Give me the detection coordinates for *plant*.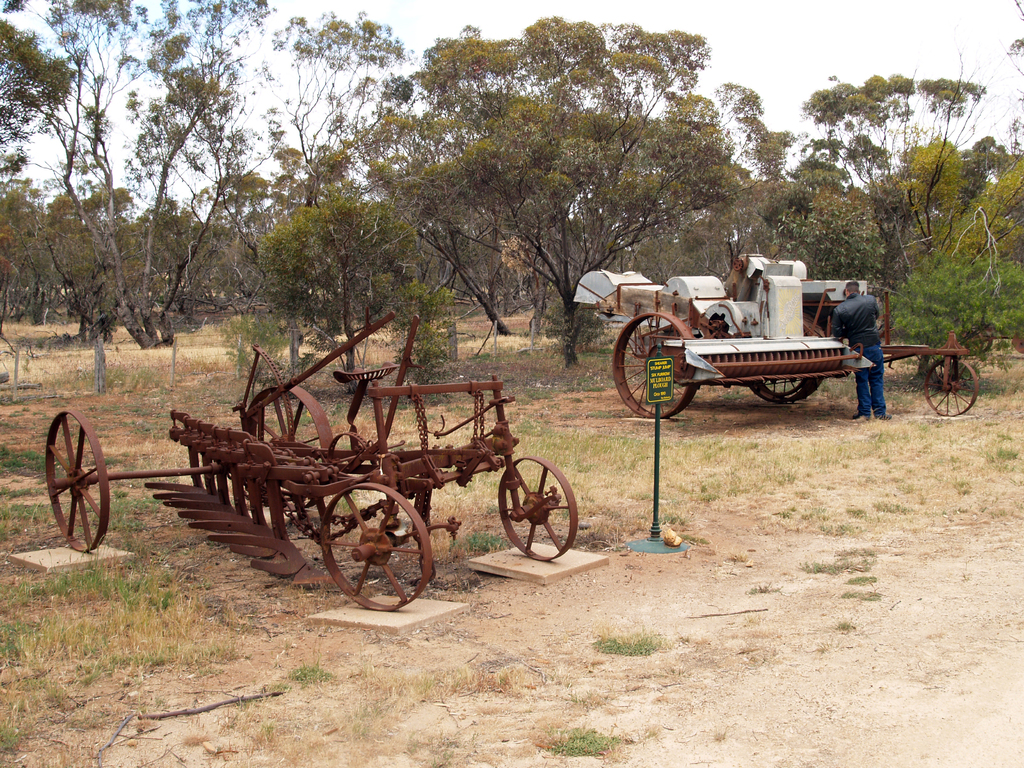
592,616,666,655.
